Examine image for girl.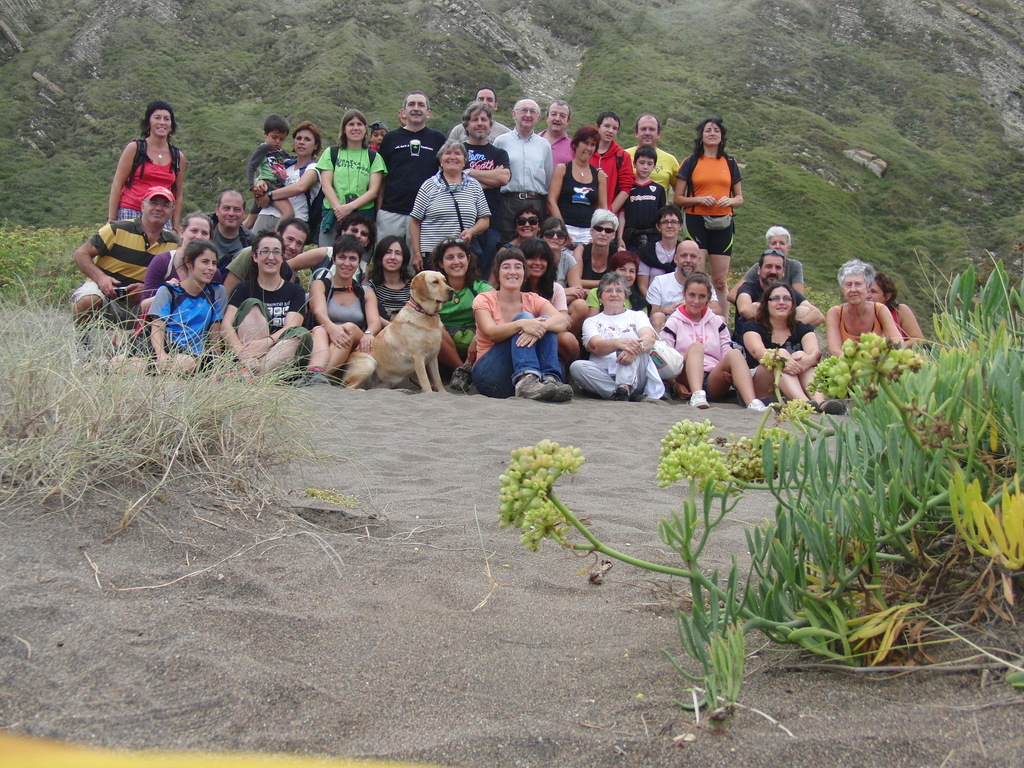
Examination result: 370, 238, 417, 324.
